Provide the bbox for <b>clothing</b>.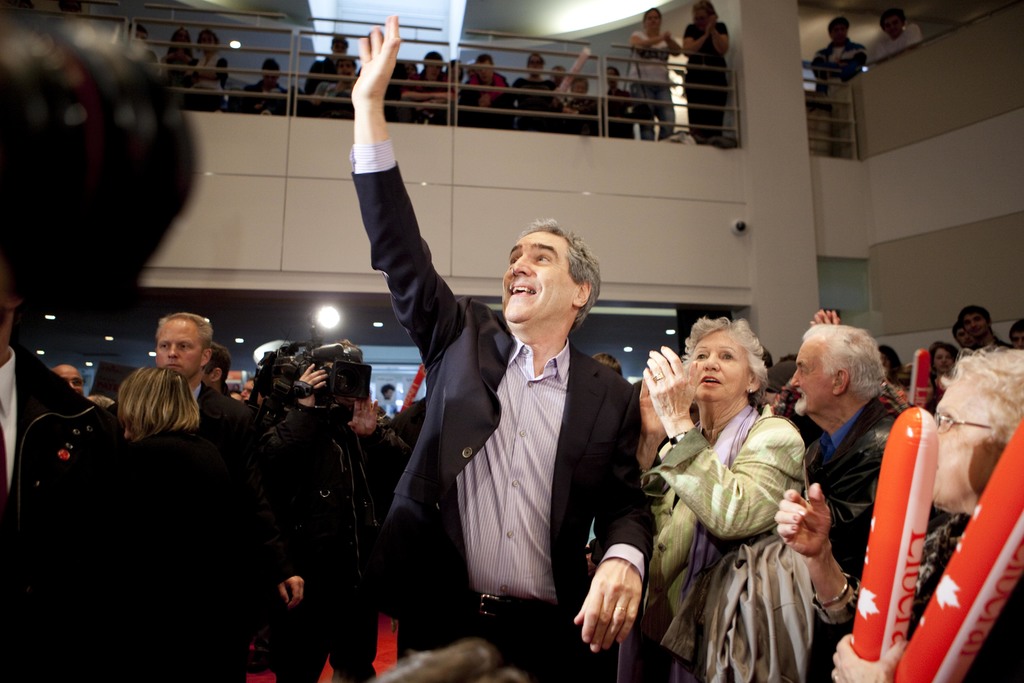
<box>683,20,733,145</box>.
